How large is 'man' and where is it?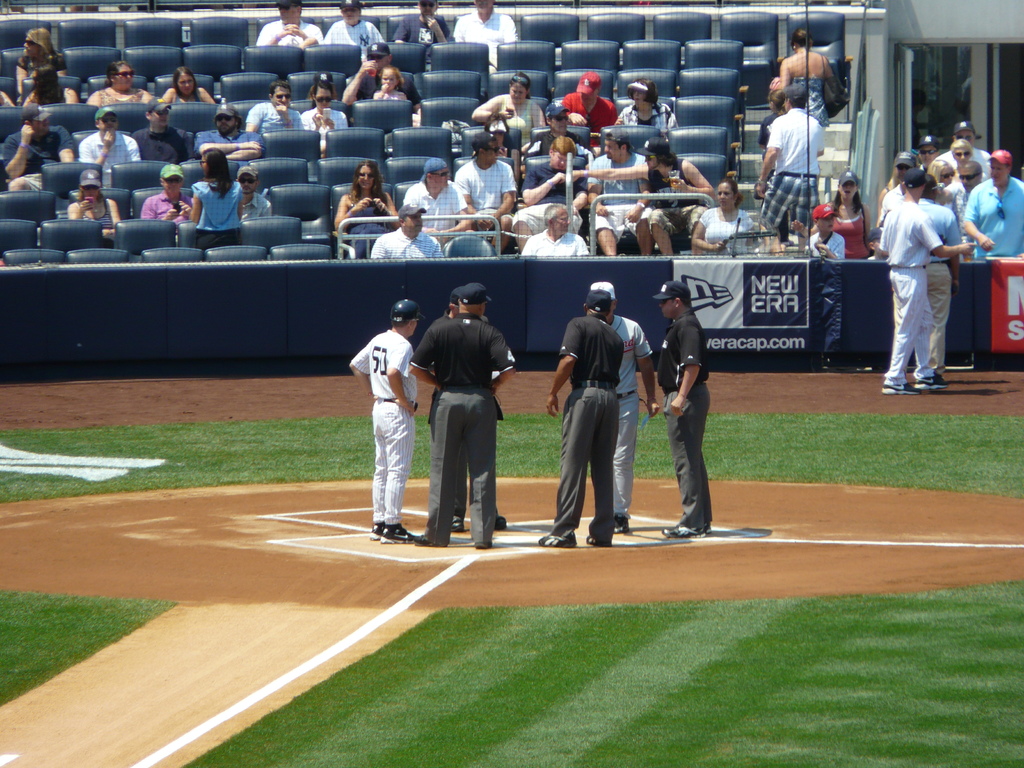
Bounding box: x1=370 y1=205 x2=443 y2=258.
